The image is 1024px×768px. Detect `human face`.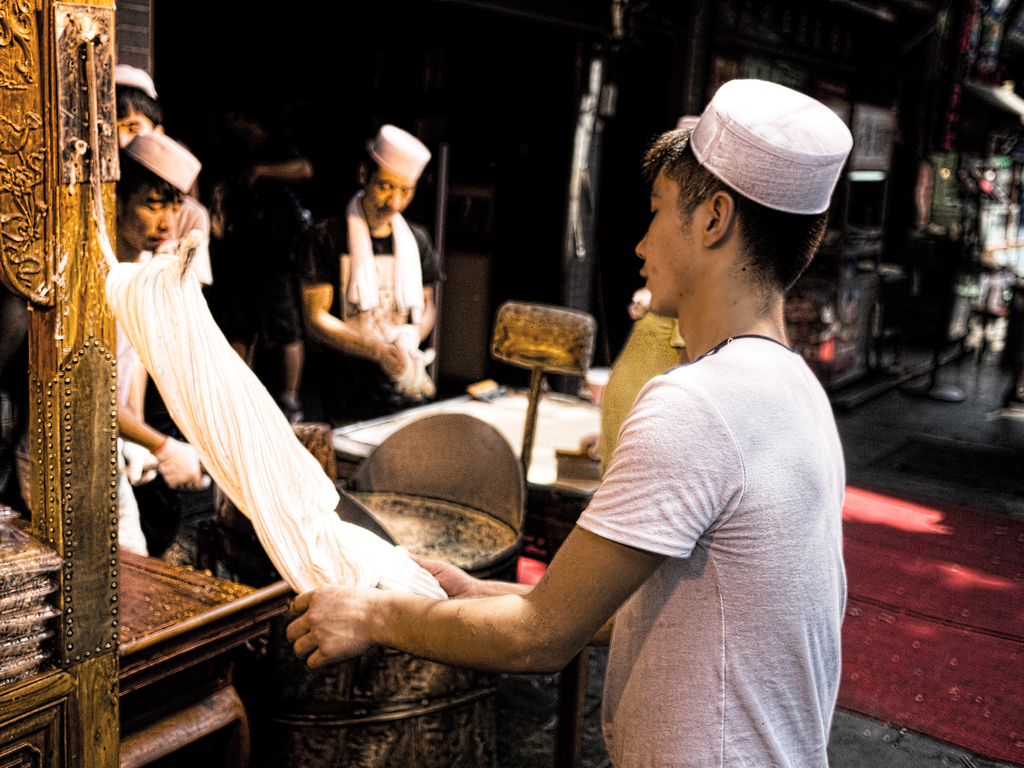
Detection: detection(364, 165, 416, 220).
